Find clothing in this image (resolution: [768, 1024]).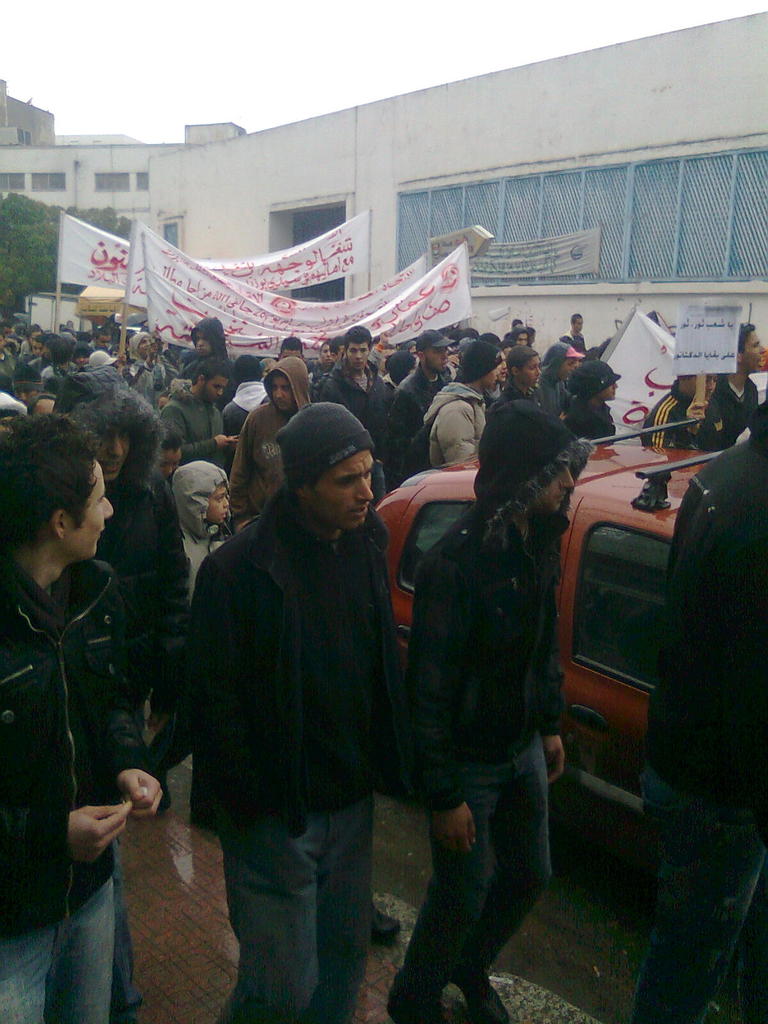
(633,783,767,1016).
